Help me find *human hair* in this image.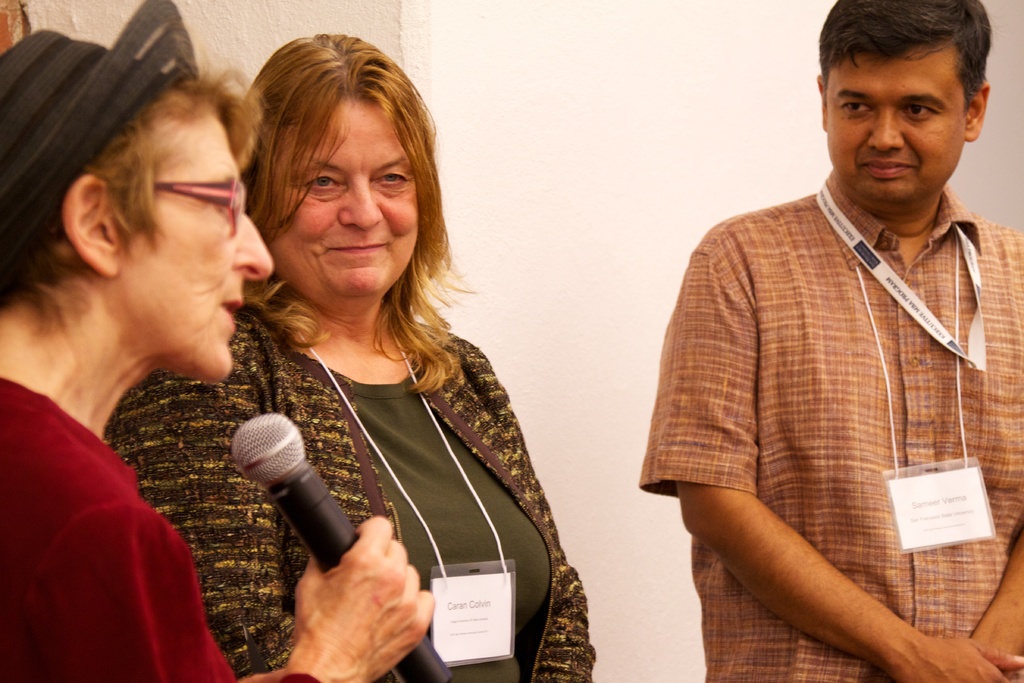
Found it: <region>219, 27, 437, 317</region>.
